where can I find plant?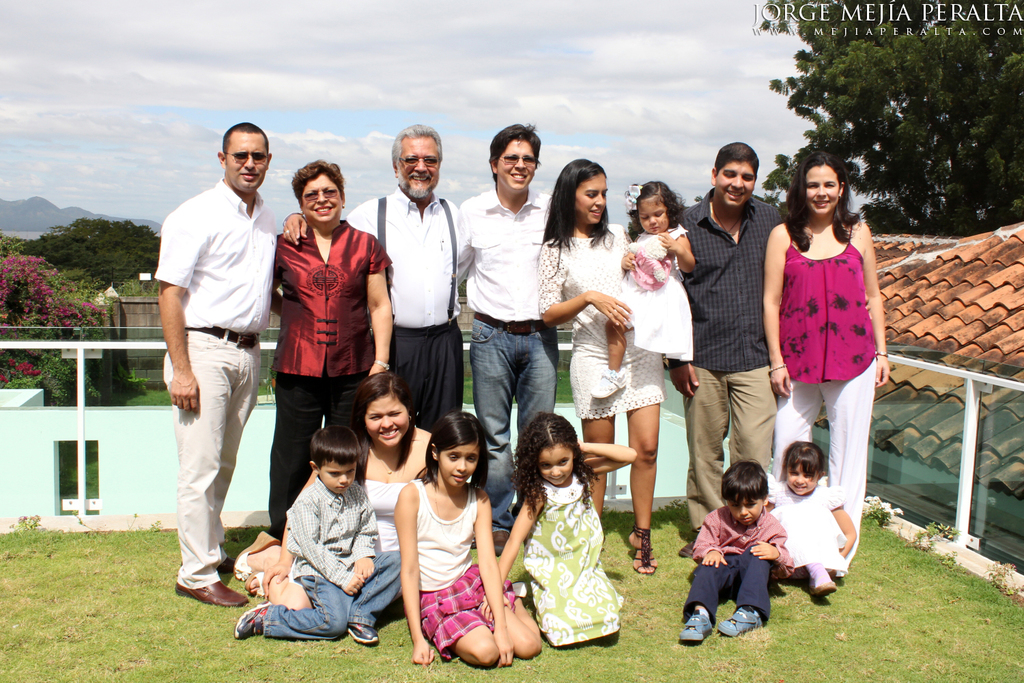
You can find it at select_region(908, 511, 965, 555).
